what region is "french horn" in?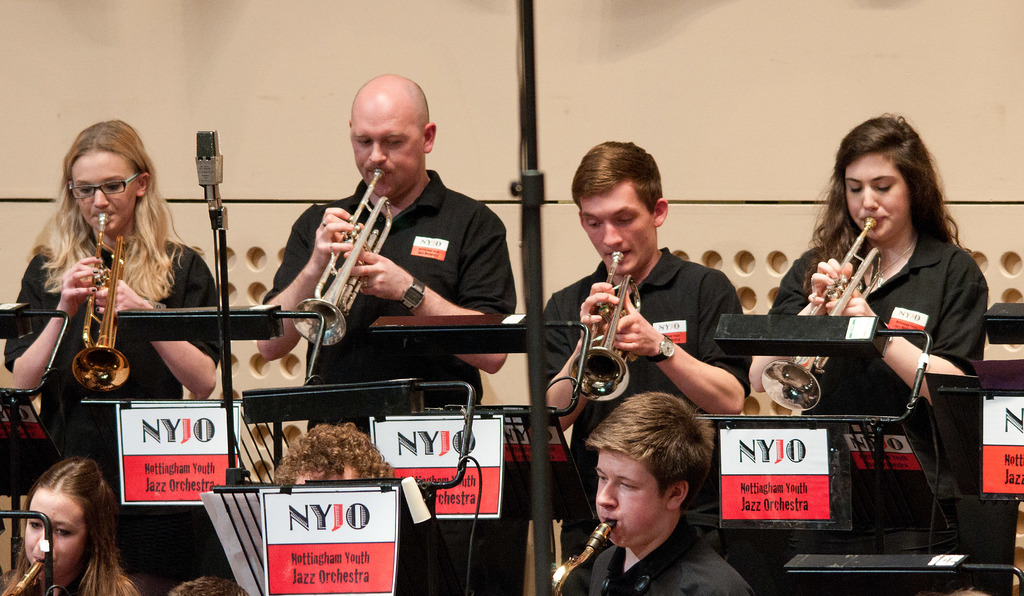
bbox(549, 518, 616, 595).
